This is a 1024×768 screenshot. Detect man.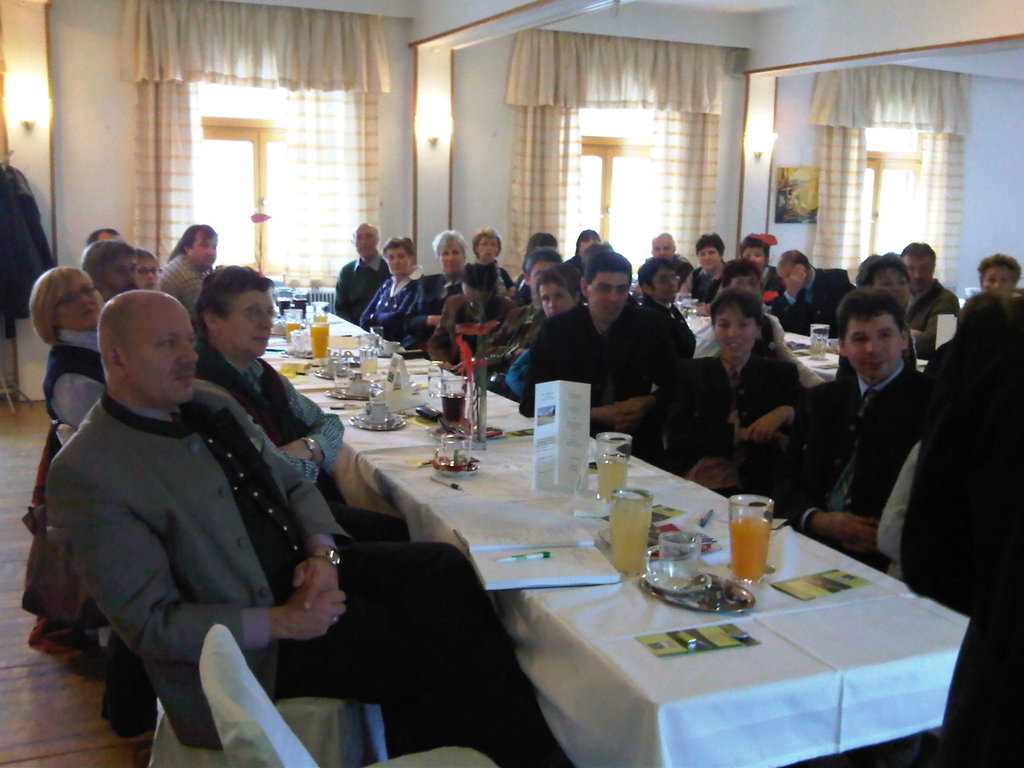
box=[902, 243, 959, 339].
